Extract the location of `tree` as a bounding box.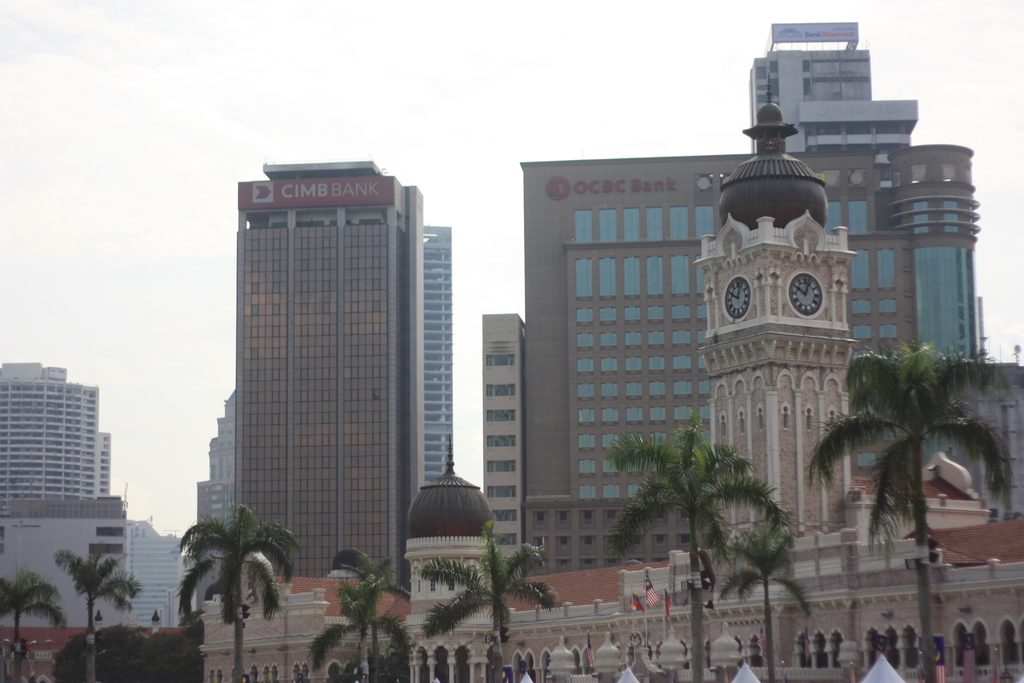
{"x1": 809, "y1": 339, "x2": 1011, "y2": 682}.
